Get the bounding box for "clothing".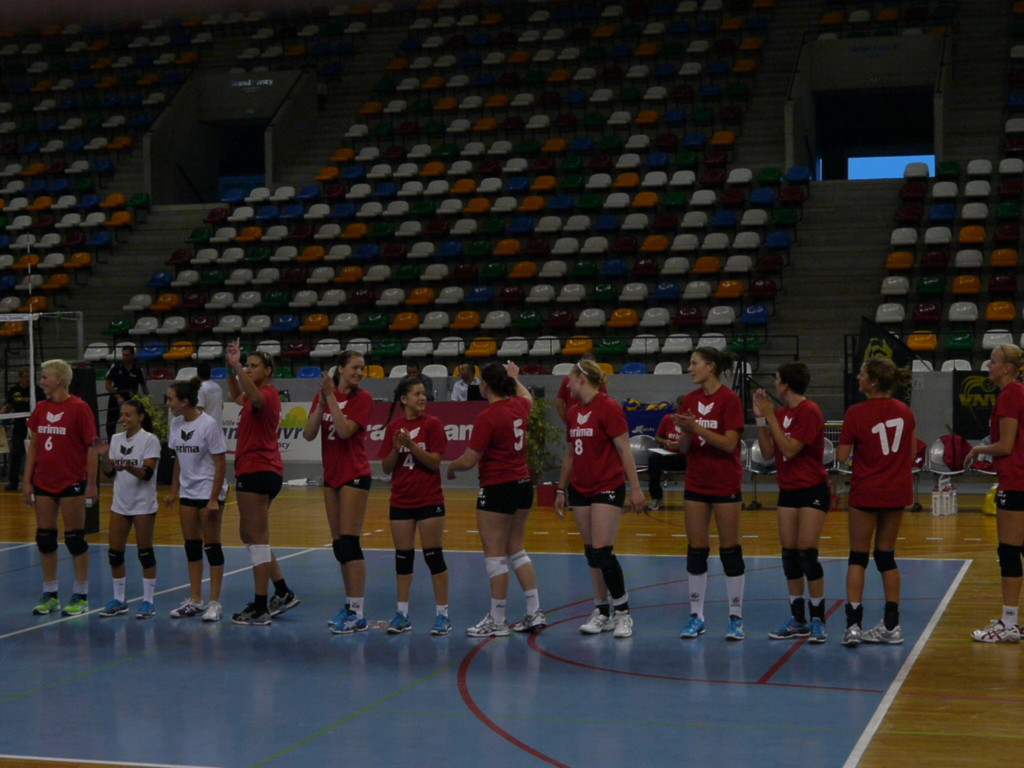
crop(109, 426, 165, 518).
